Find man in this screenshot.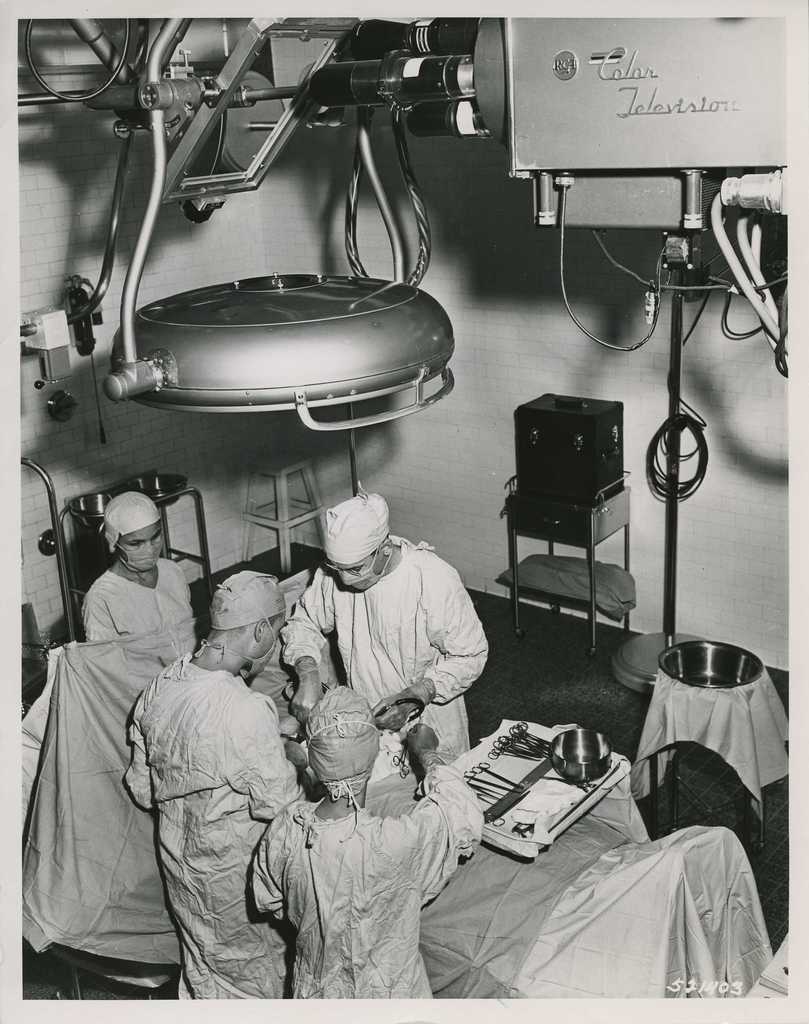
The bounding box for man is 127/567/316/1000.
